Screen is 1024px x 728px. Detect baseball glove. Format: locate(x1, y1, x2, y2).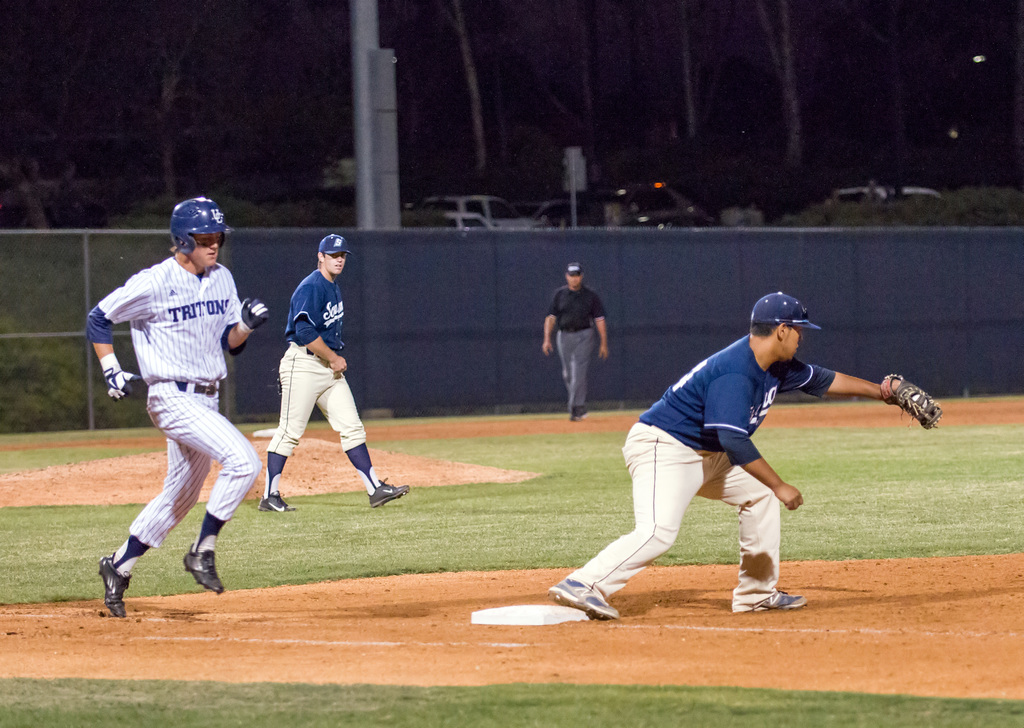
locate(239, 297, 272, 330).
